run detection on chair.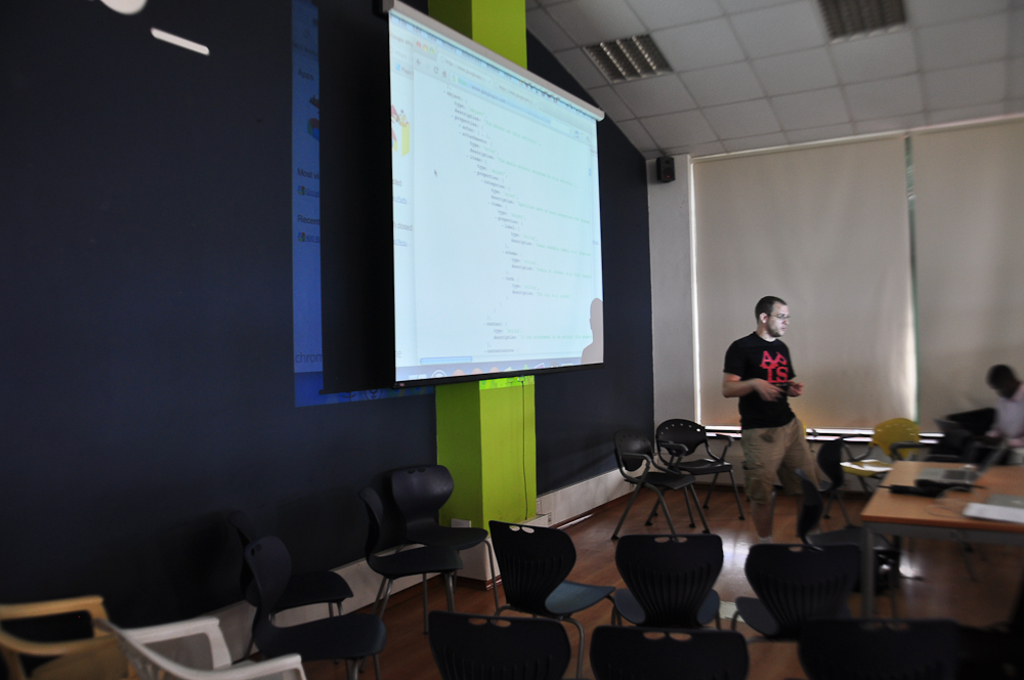
Result: BBox(362, 485, 461, 652).
